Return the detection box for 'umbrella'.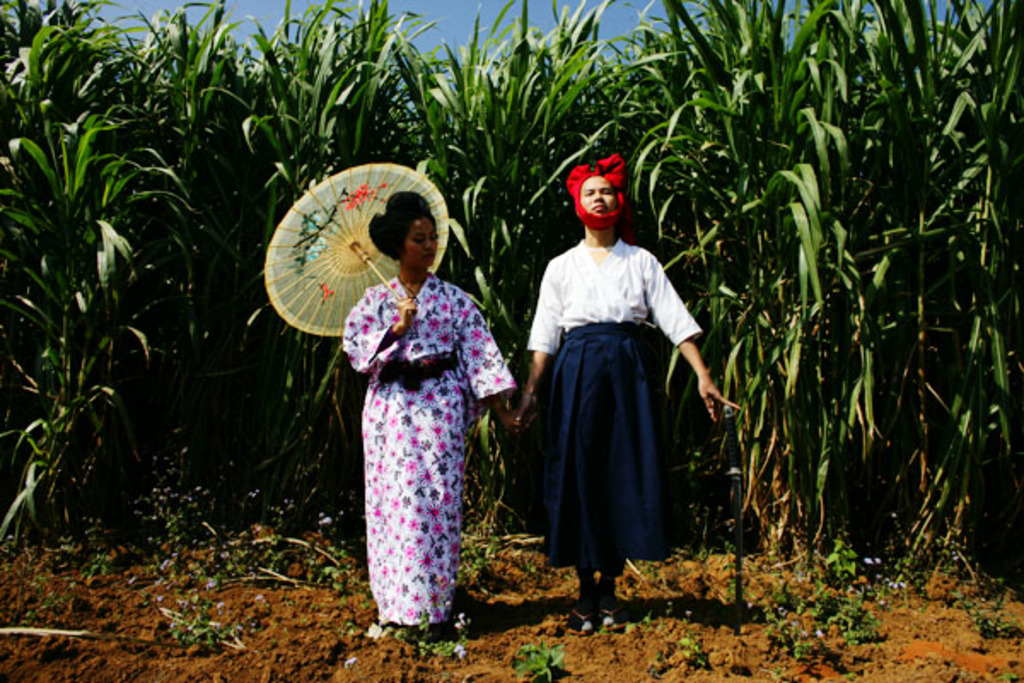
bbox(261, 161, 451, 345).
